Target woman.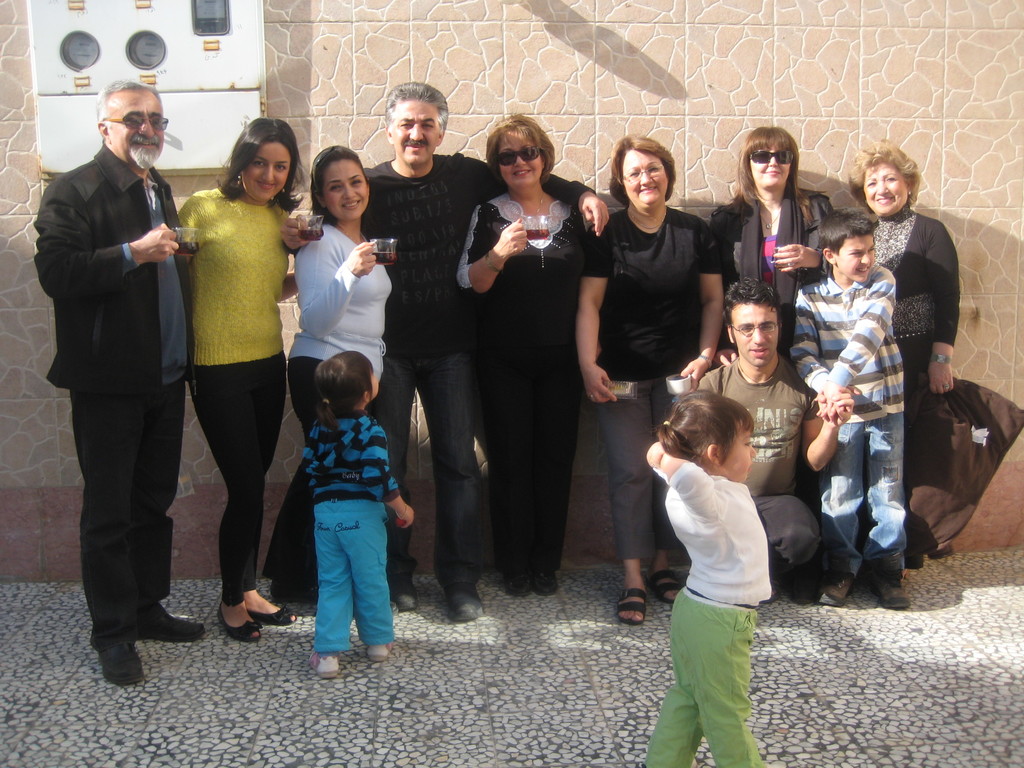
Target region: <region>845, 138, 962, 572</region>.
